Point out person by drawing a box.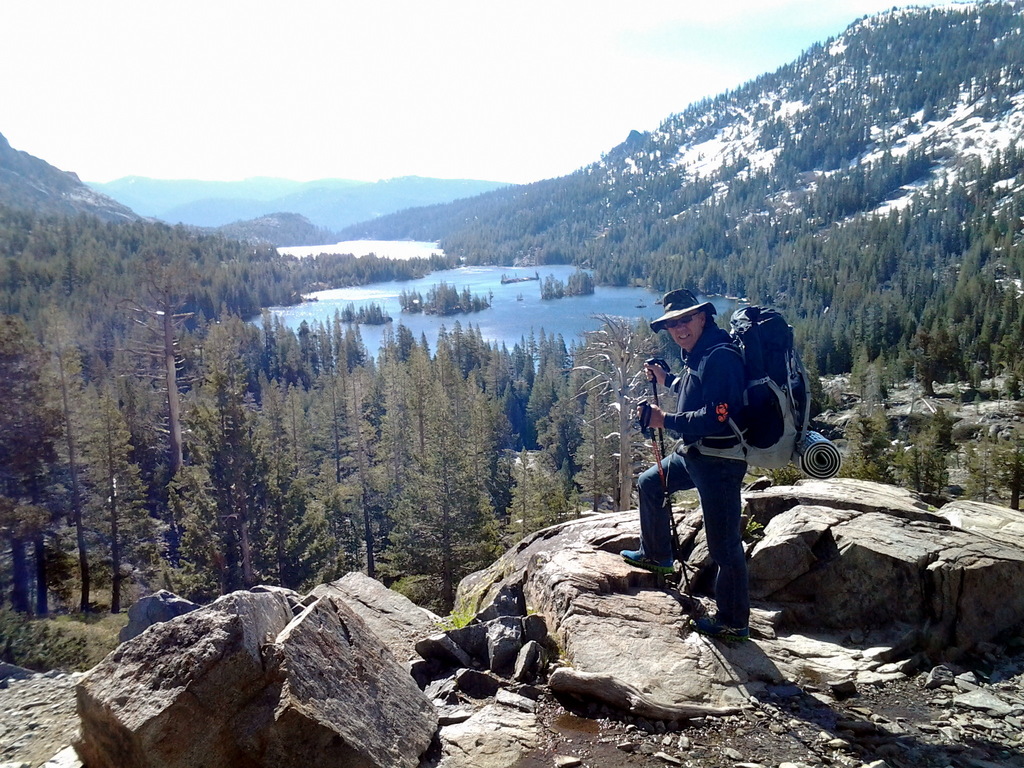
box(620, 292, 845, 632).
